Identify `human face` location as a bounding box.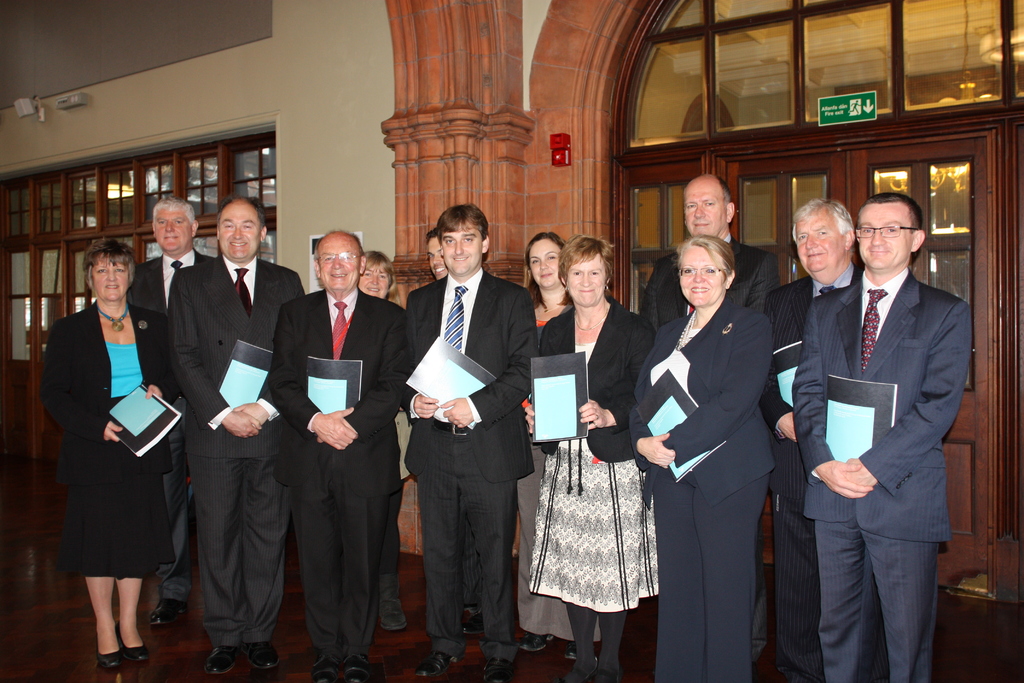
(x1=92, y1=254, x2=130, y2=302).
